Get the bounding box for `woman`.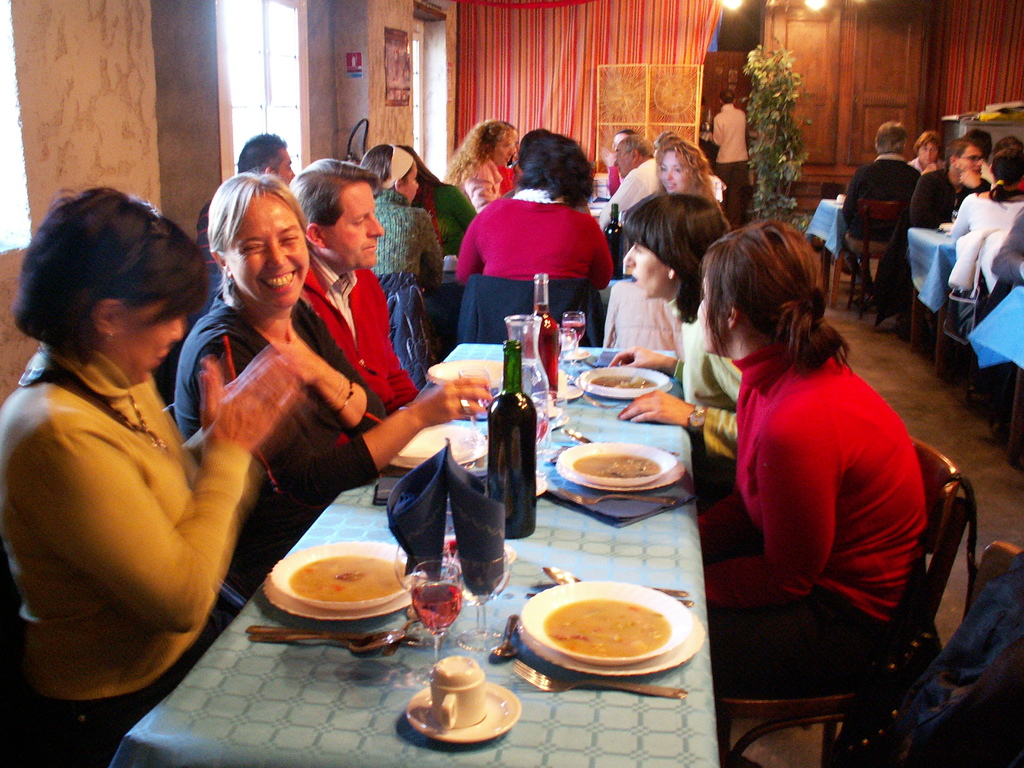
(174, 167, 502, 611).
